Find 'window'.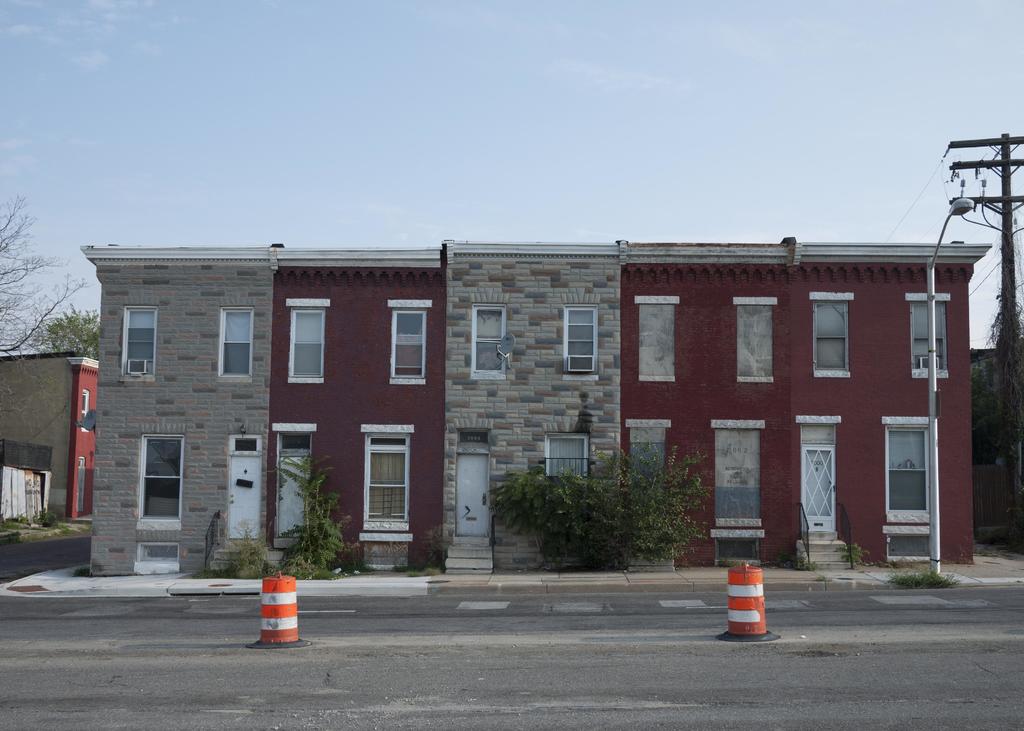
bbox=[567, 308, 595, 371].
